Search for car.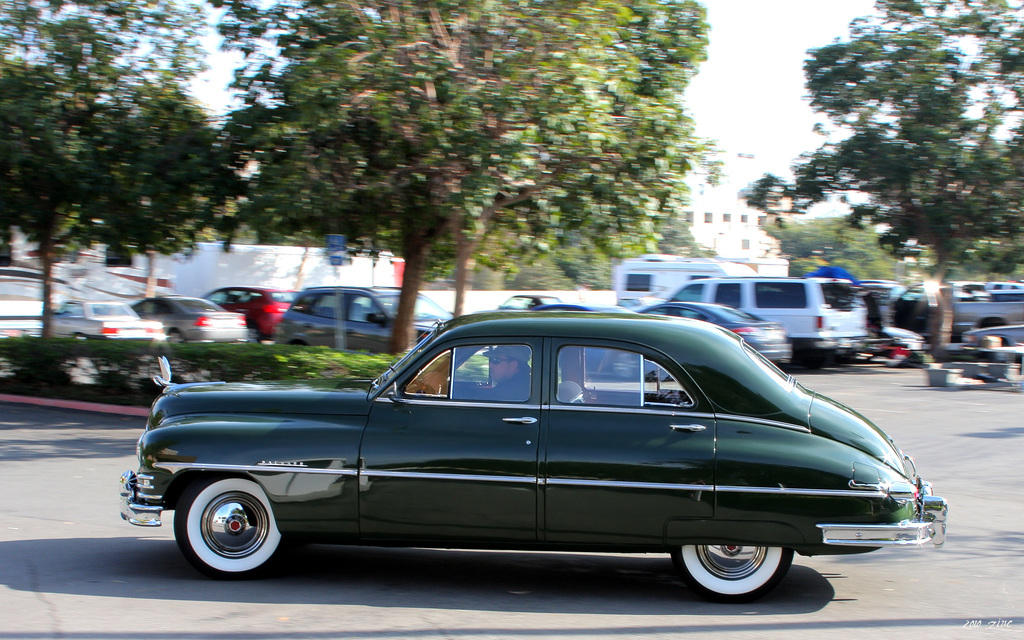
Found at {"left": 640, "top": 271, "right": 872, "bottom": 365}.
